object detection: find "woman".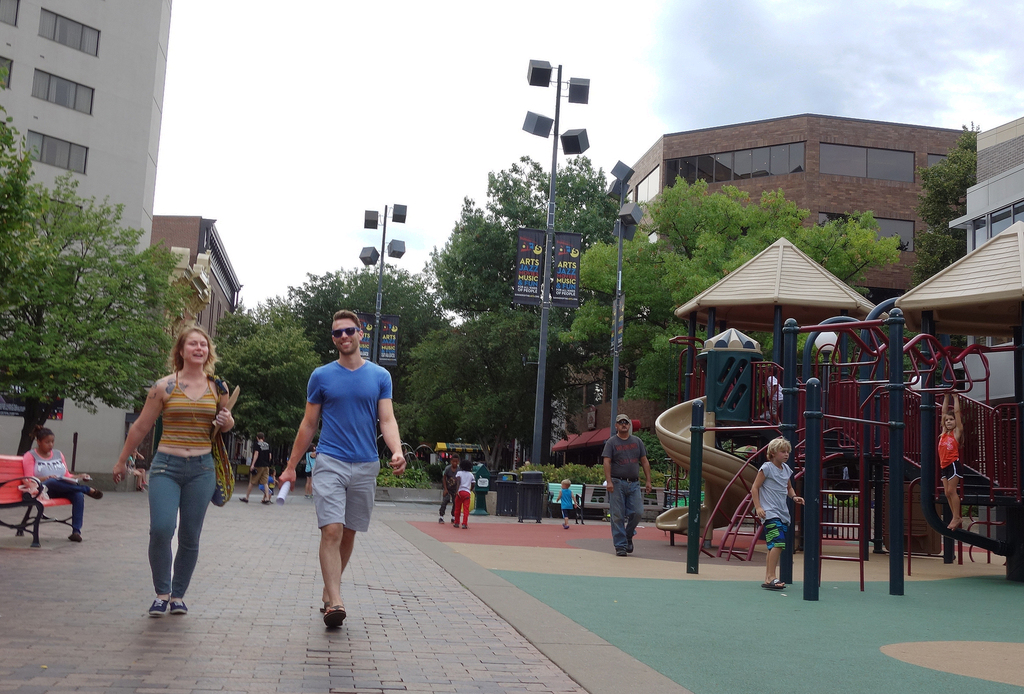
21/424/104/545.
